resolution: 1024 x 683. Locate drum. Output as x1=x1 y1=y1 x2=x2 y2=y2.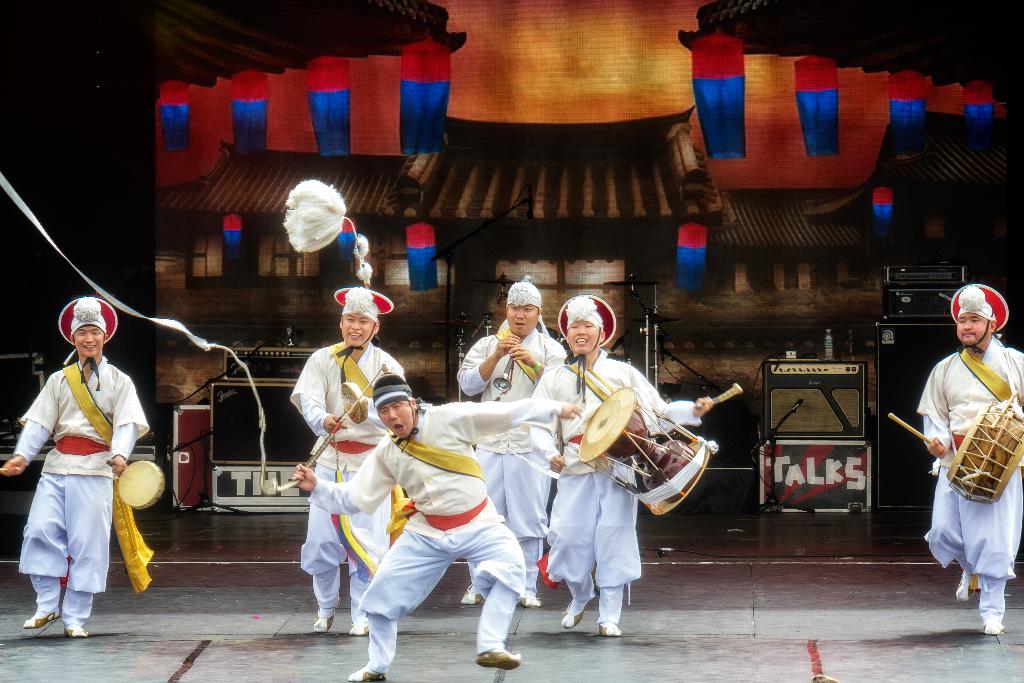
x1=947 y1=404 x2=1023 y2=506.
